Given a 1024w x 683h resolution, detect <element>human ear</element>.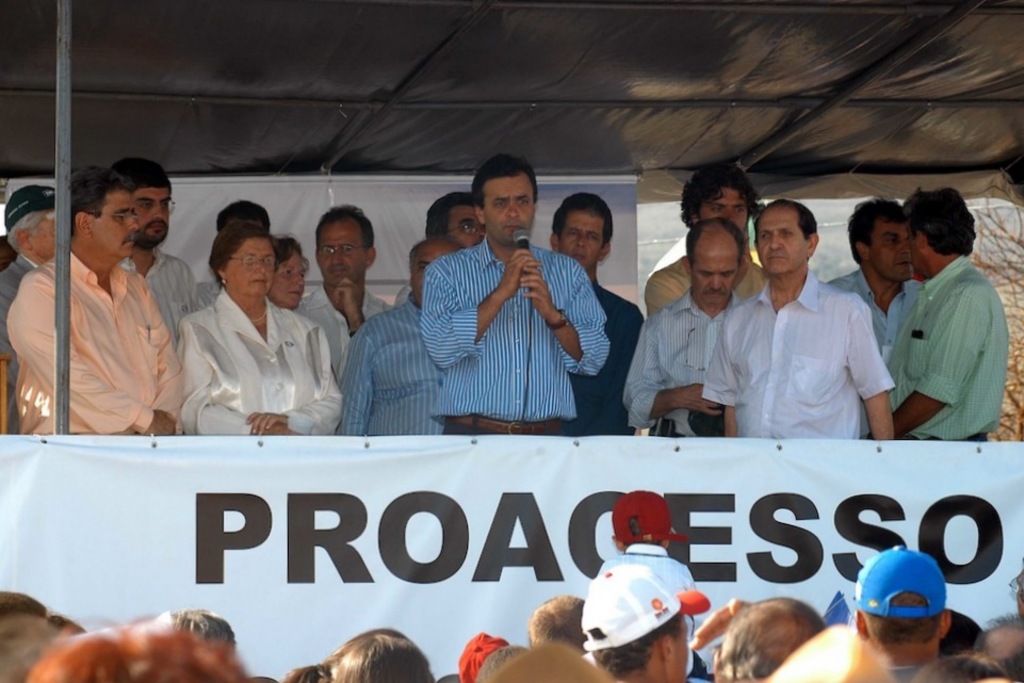
<box>313,247,319,262</box>.
